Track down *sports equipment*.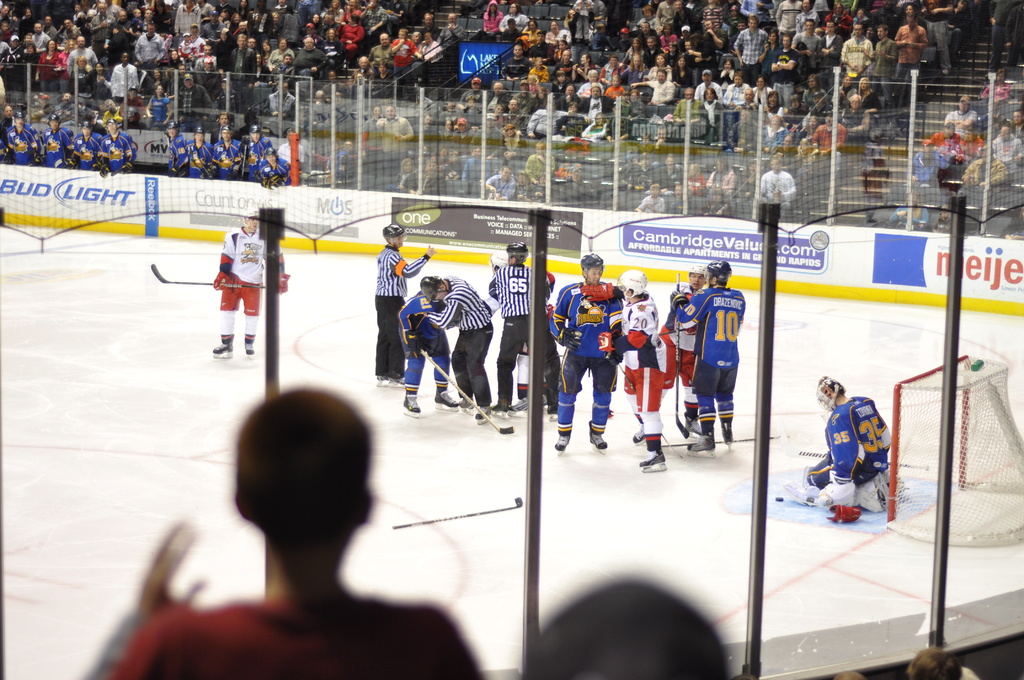
Tracked to [147,264,269,290].
